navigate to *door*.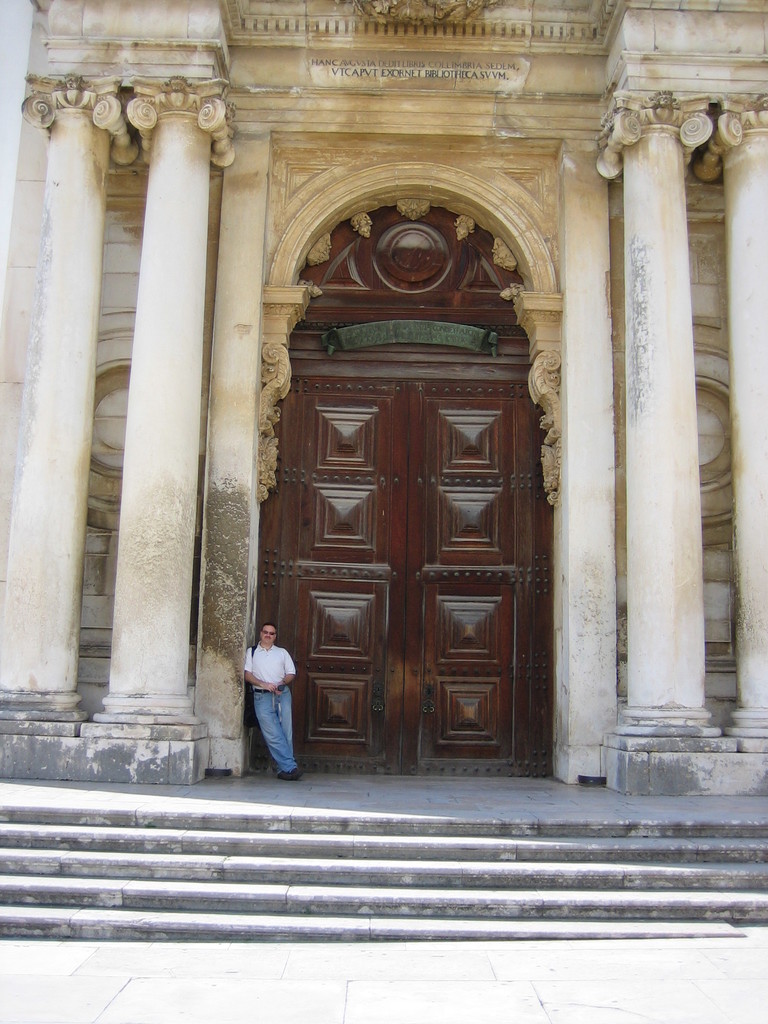
Navigation target: (x1=247, y1=356, x2=555, y2=788).
